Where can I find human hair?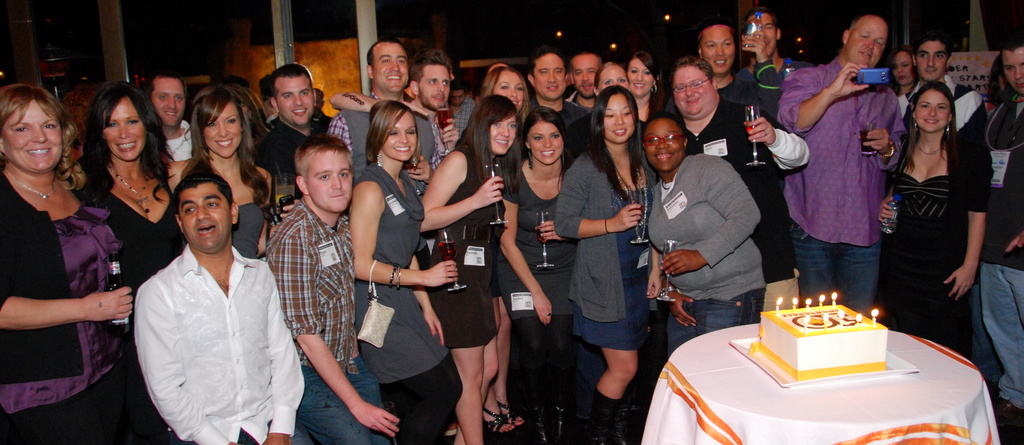
You can find it at select_region(697, 20, 738, 55).
